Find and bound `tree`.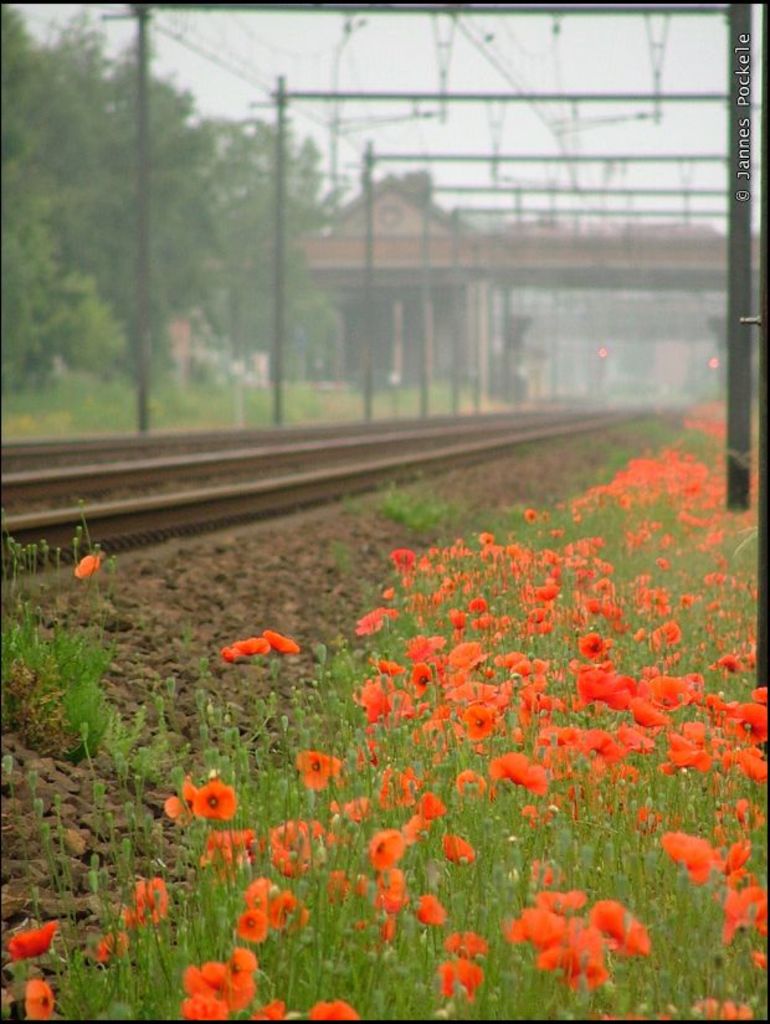
Bound: <region>291, 138, 327, 235</region>.
